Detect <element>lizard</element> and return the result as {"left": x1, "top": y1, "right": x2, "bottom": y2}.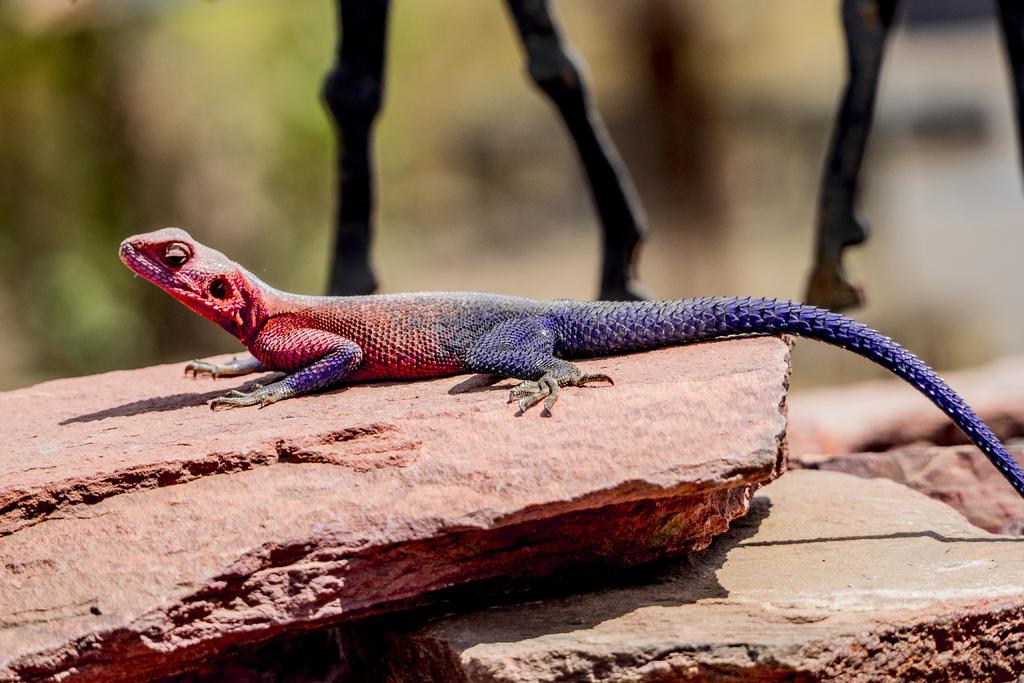
{"left": 119, "top": 226, "right": 1023, "bottom": 500}.
